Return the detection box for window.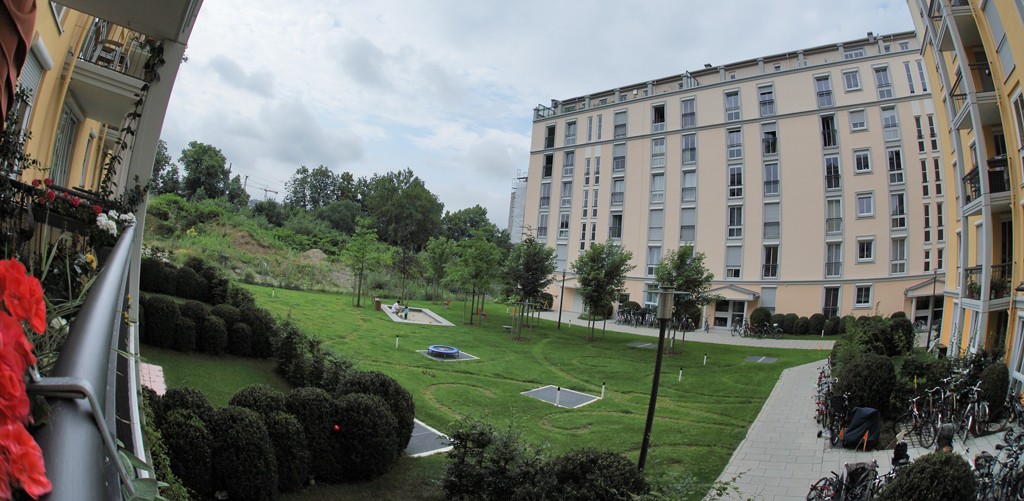
detection(914, 108, 935, 155).
